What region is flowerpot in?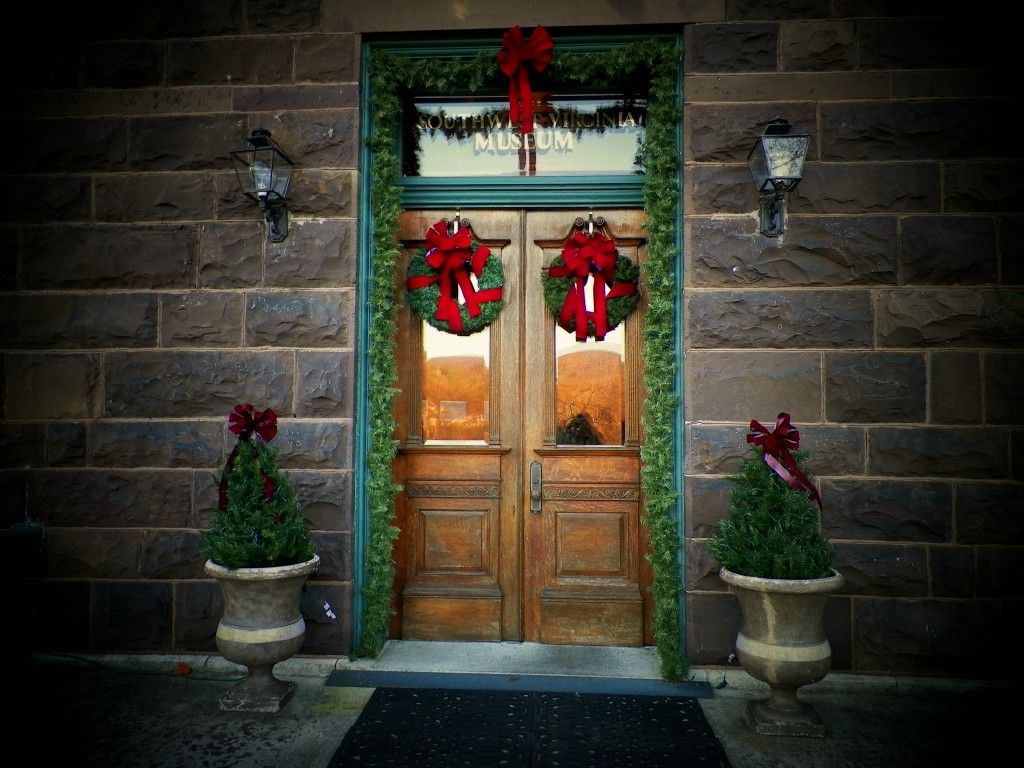
{"x1": 200, "y1": 546, "x2": 324, "y2": 707}.
